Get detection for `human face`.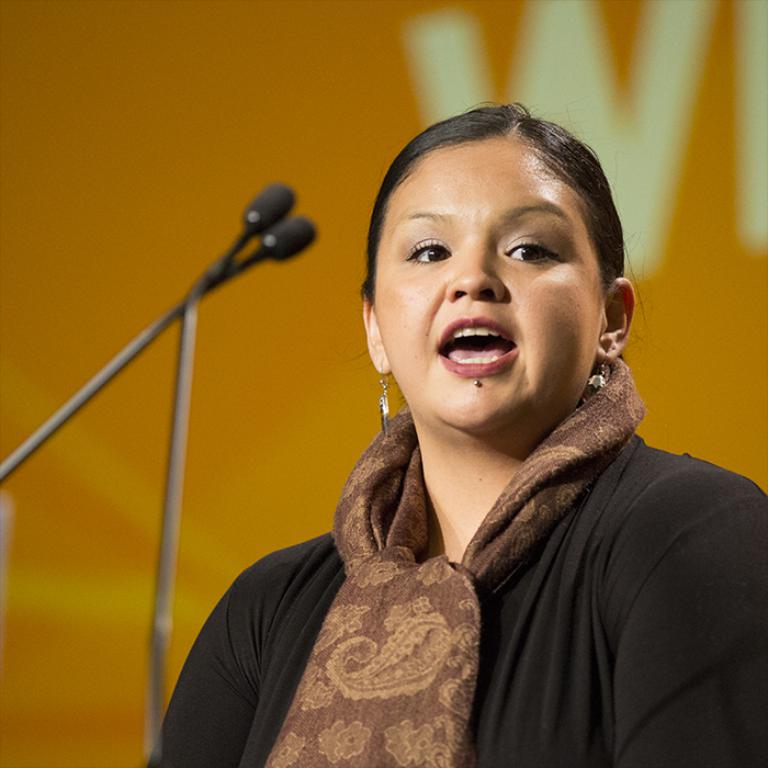
Detection: <box>365,129,599,437</box>.
